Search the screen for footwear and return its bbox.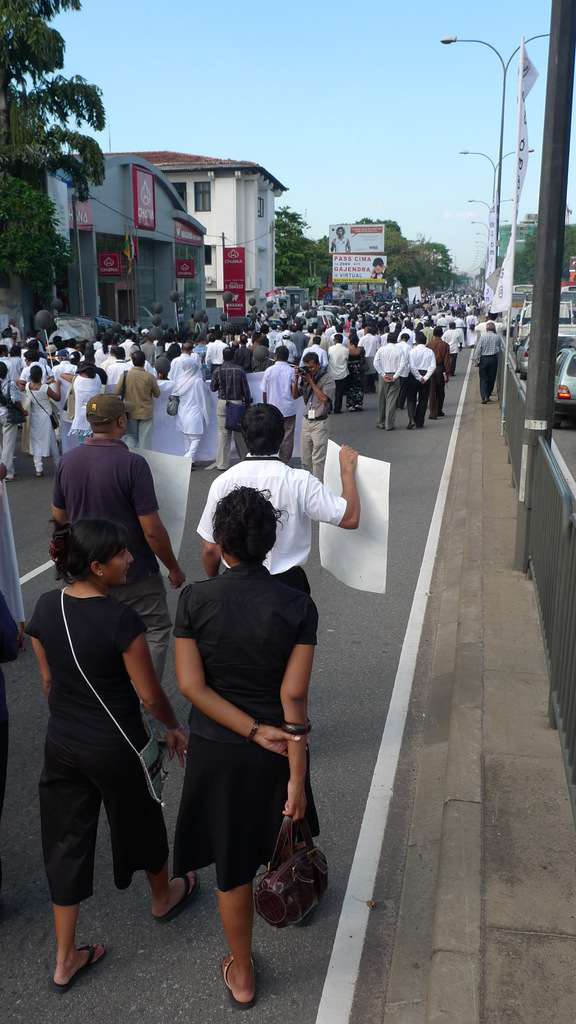
Found: rect(222, 954, 257, 1007).
